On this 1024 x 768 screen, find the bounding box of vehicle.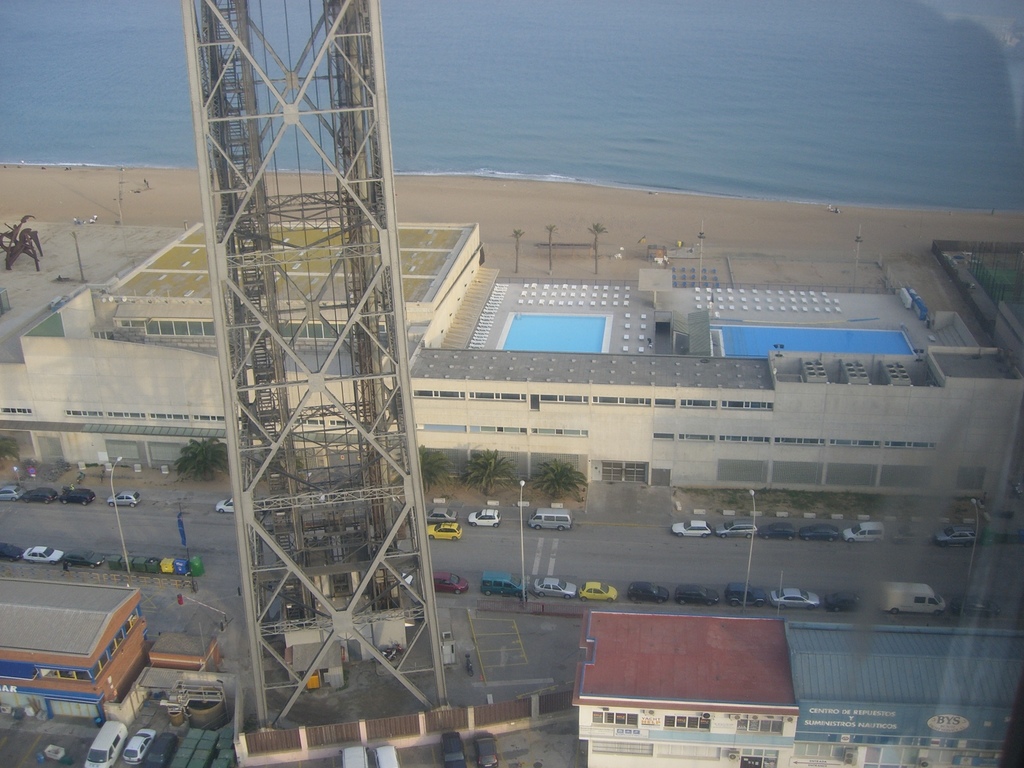
Bounding box: 25, 547, 68, 563.
